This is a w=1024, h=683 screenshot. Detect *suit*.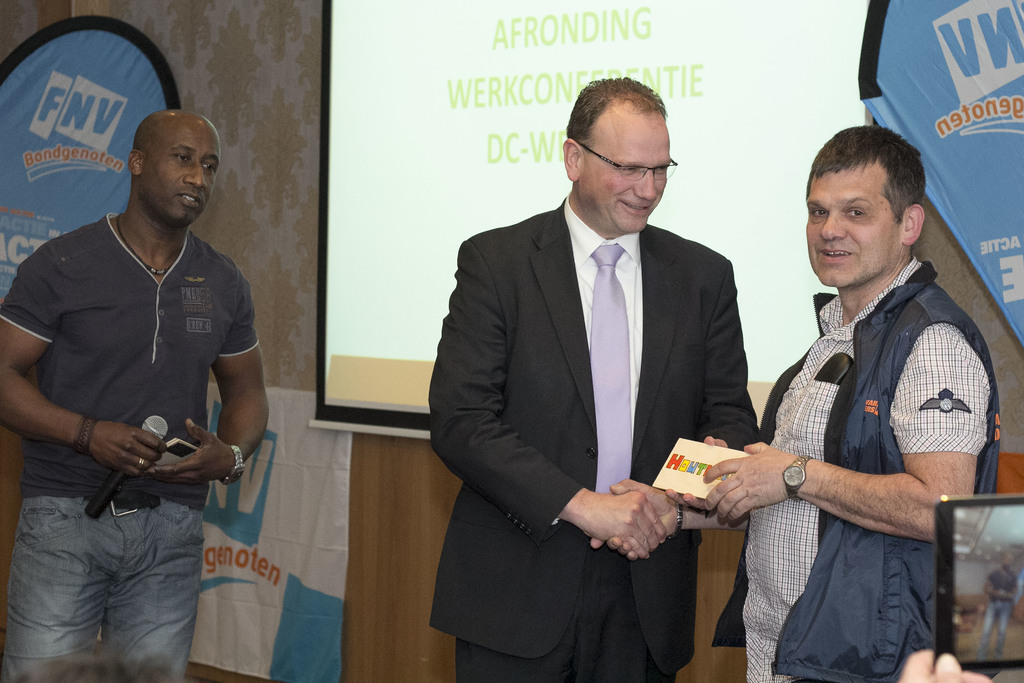
431:101:776:662.
